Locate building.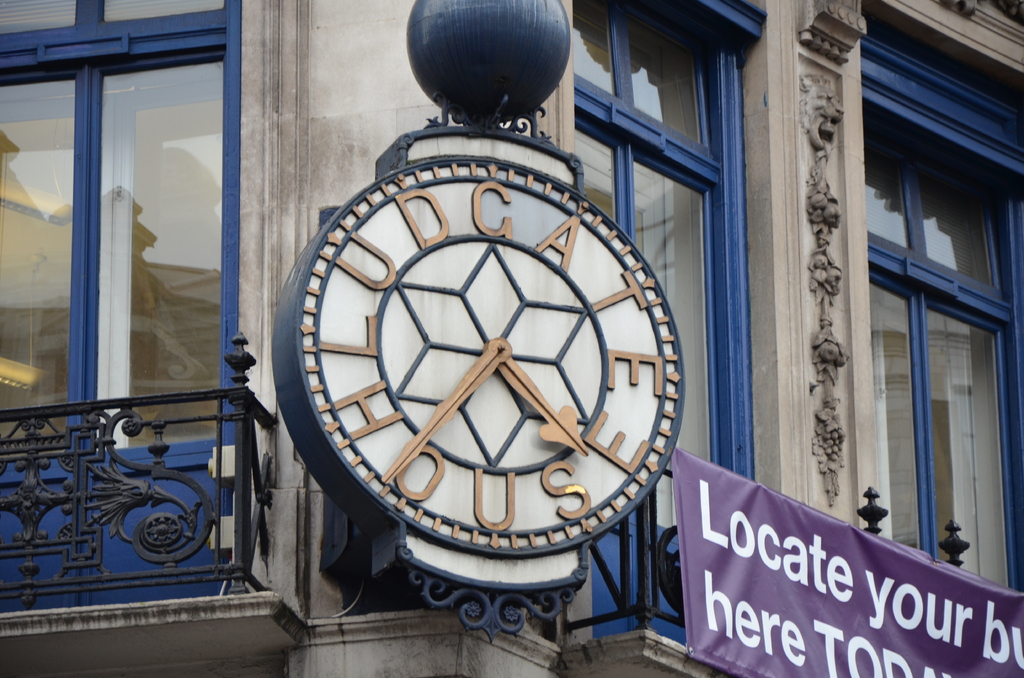
Bounding box: BBox(0, 0, 1022, 677).
